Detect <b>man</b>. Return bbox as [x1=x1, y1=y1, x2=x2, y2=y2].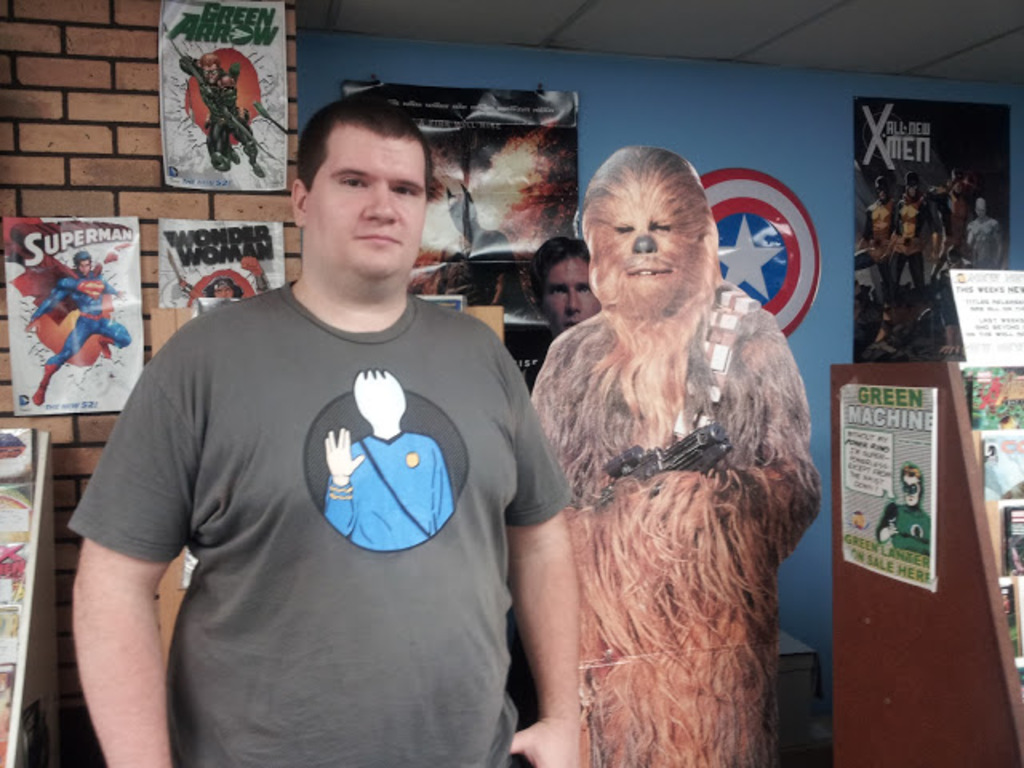
[x1=178, y1=251, x2=269, y2=299].
